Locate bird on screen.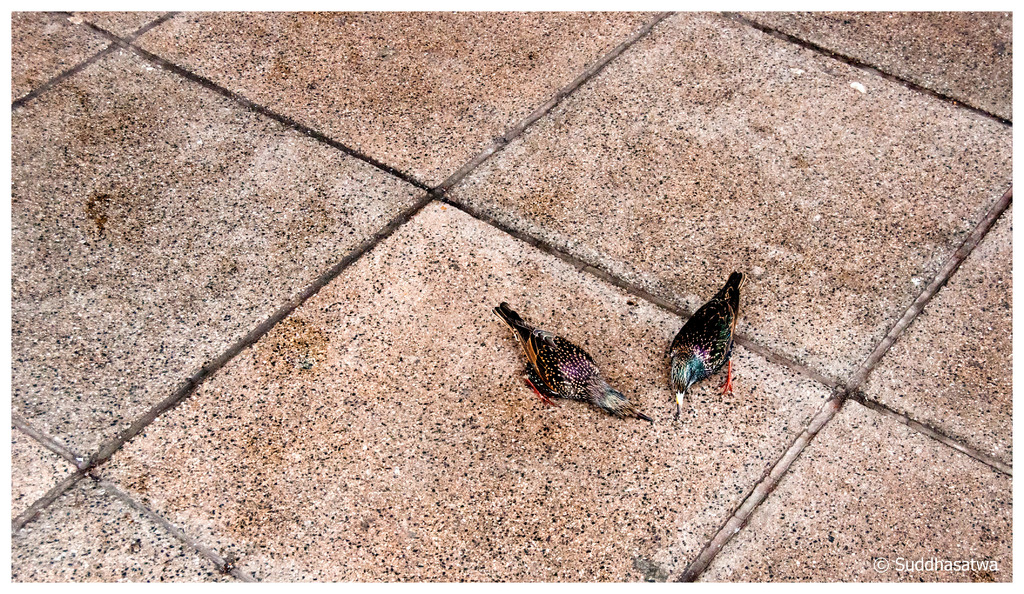
On screen at {"left": 657, "top": 259, "right": 753, "bottom": 413}.
